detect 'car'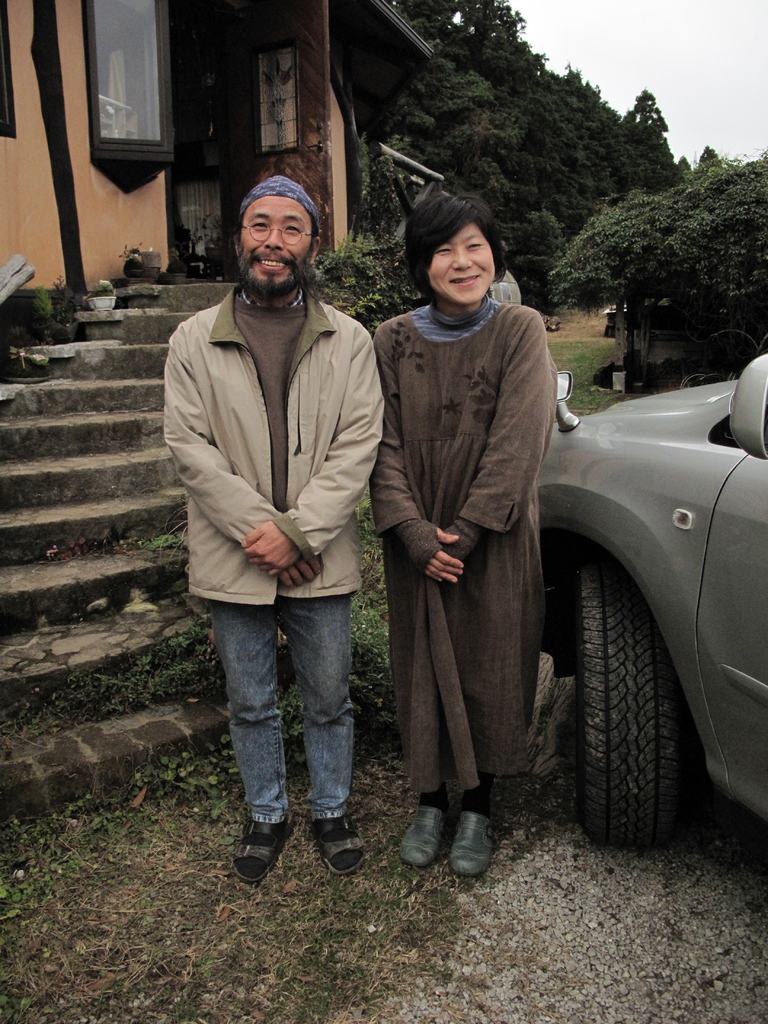
[534, 353, 767, 858]
